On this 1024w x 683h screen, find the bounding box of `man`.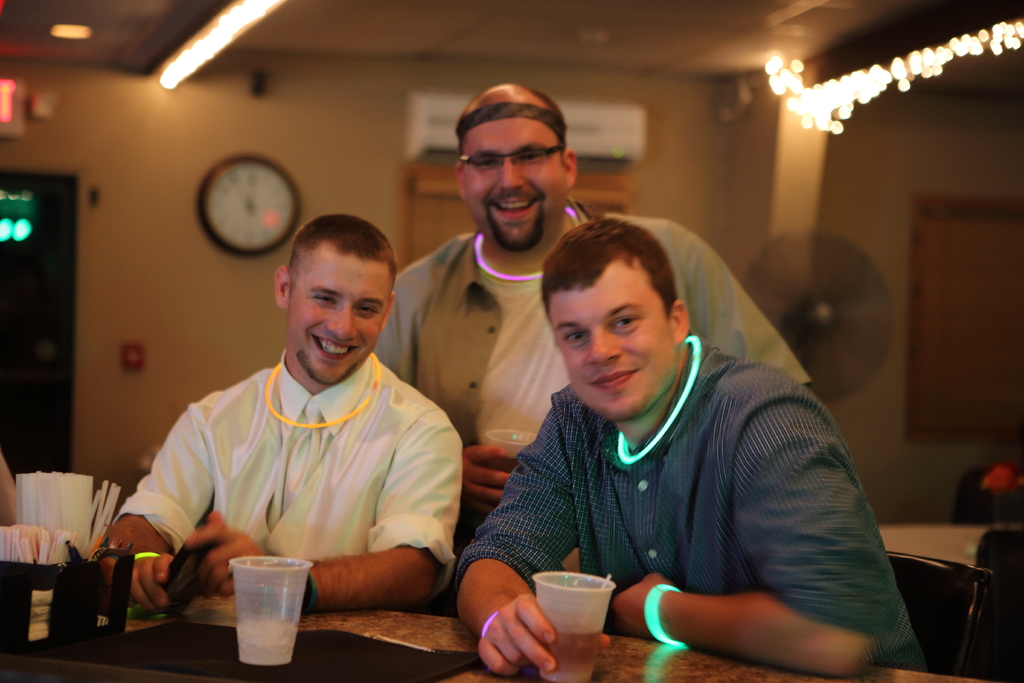
Bounding box: 377:79:812:547.
